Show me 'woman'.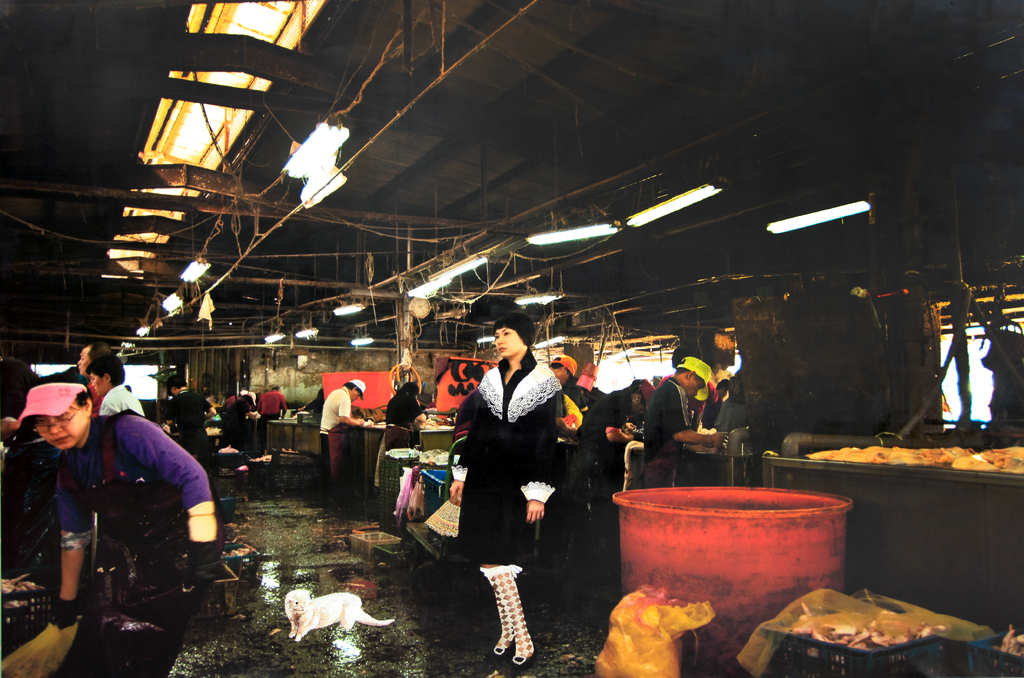
'woman' is here: crop(576, 378, 657, 502).
